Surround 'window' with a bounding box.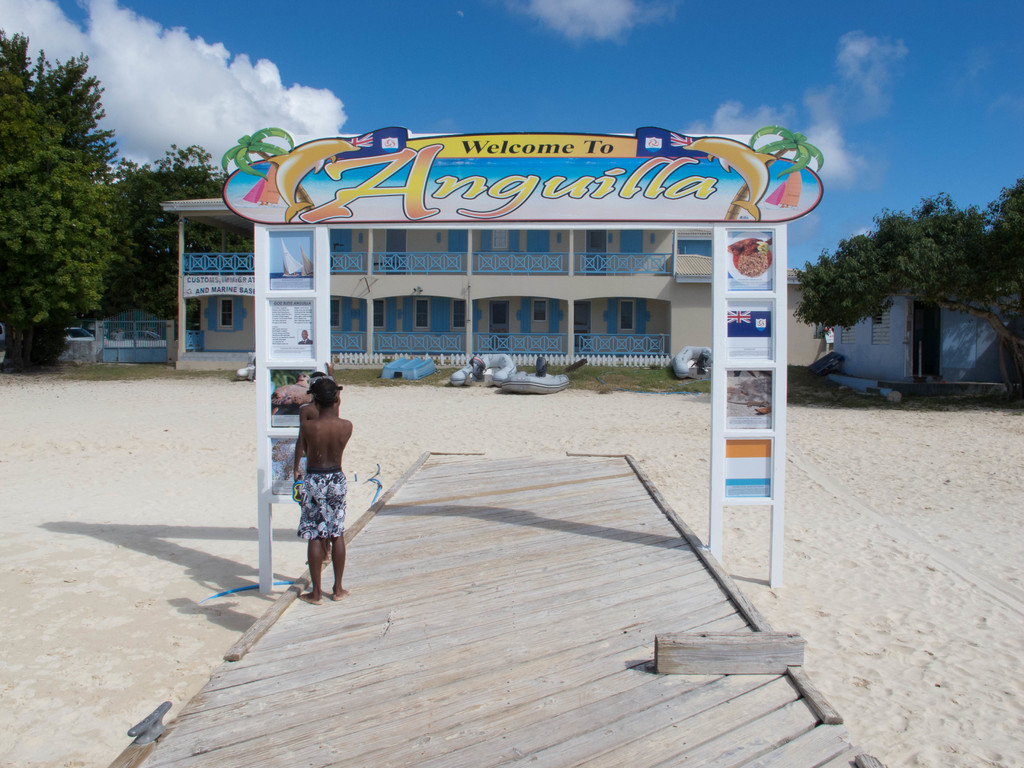
select_region(420, 301, 424, 325).
